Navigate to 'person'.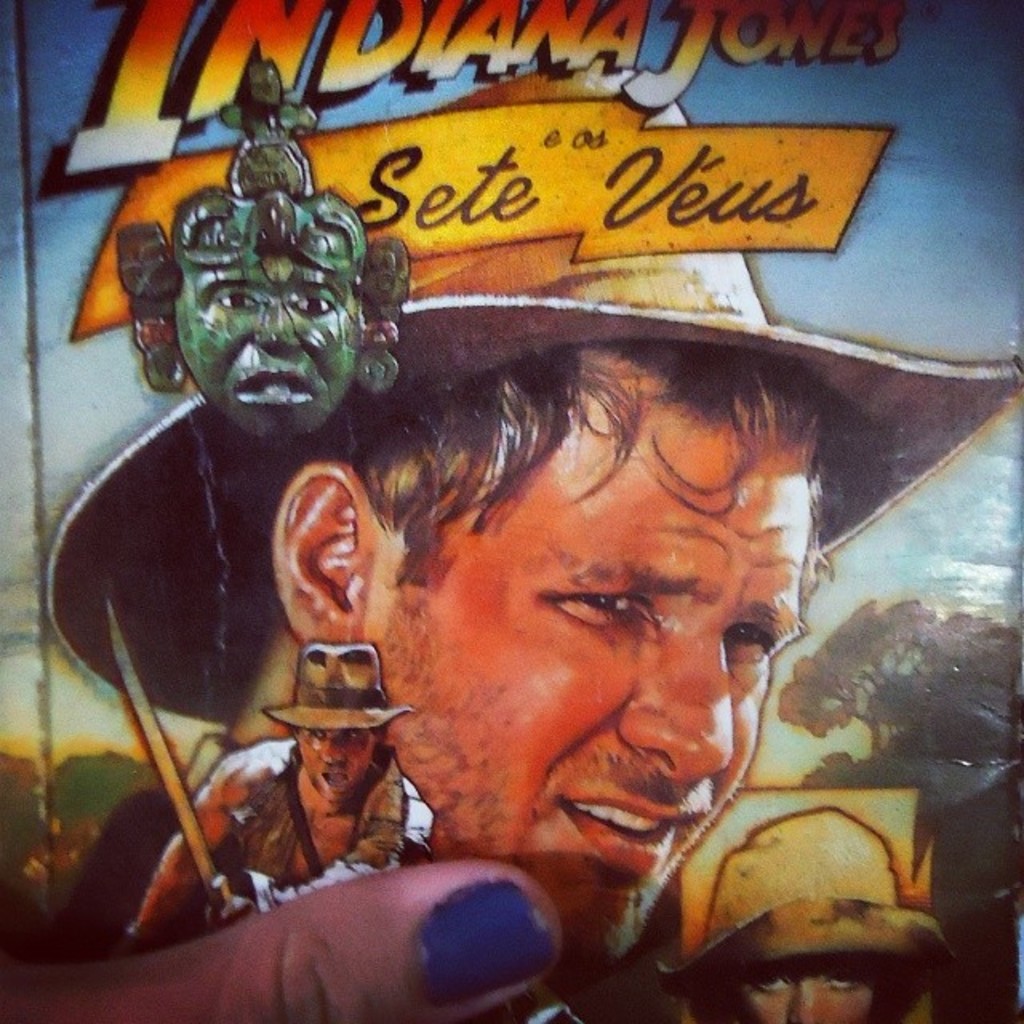
Navigation target: bbox=[0, 45, 1022, 1022].
